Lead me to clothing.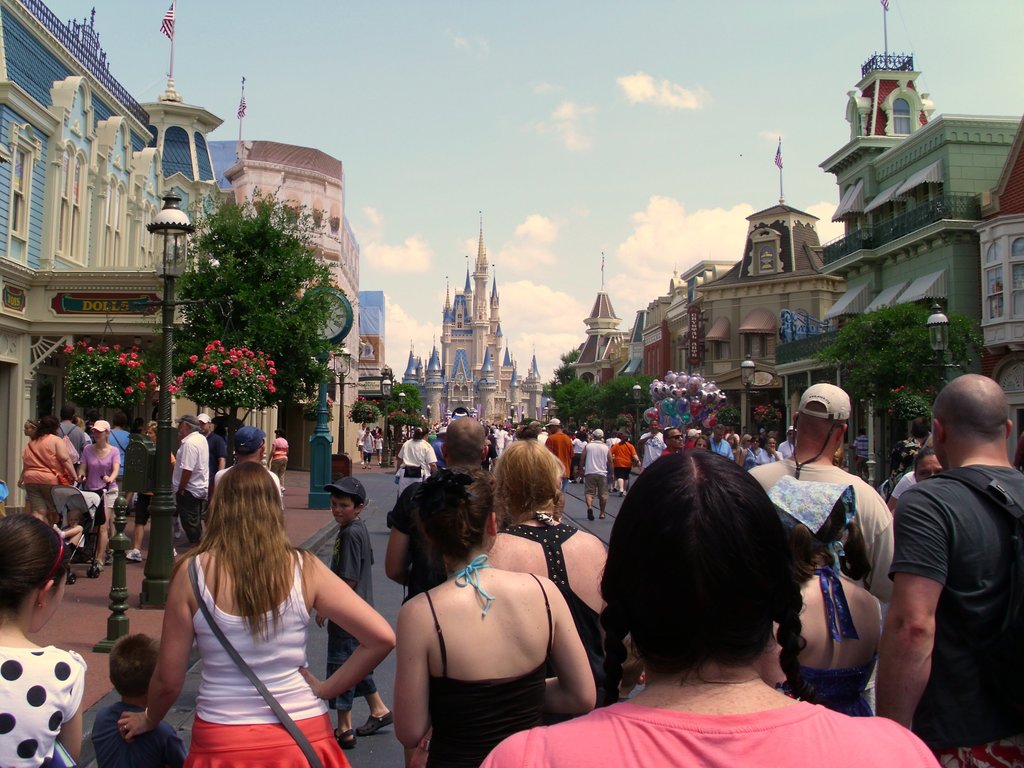
Lead to [x1=750, y1=456, x2=893, y2=714].
